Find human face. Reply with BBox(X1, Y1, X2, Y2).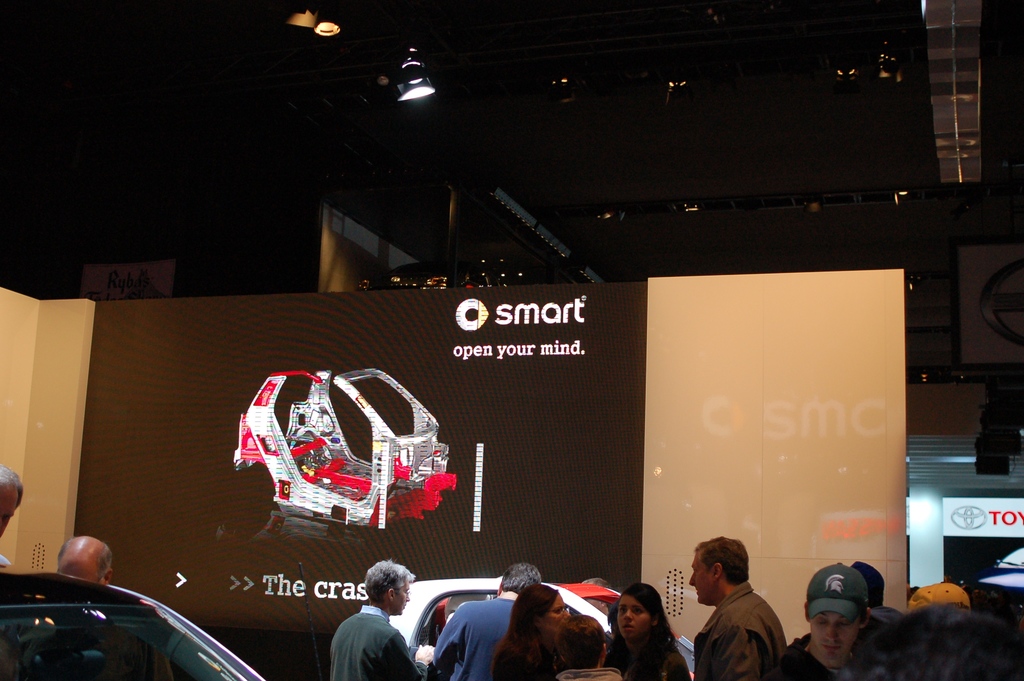
BBox(0, 485, 19, 537).
